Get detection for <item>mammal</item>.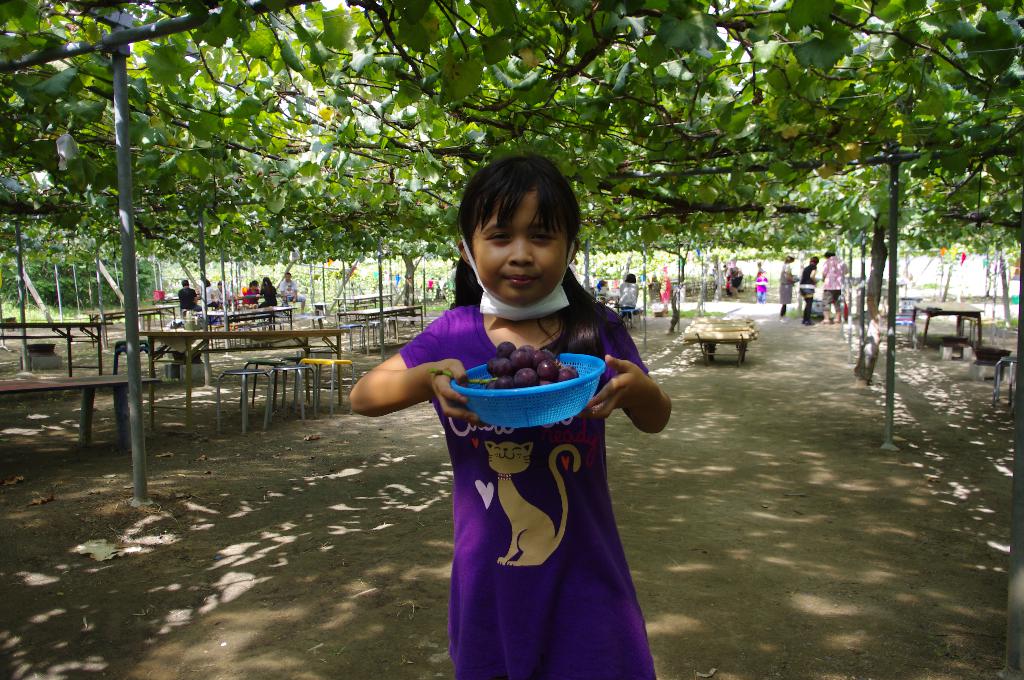
Detection: left=721, top=266, right=730, bottom=295.
